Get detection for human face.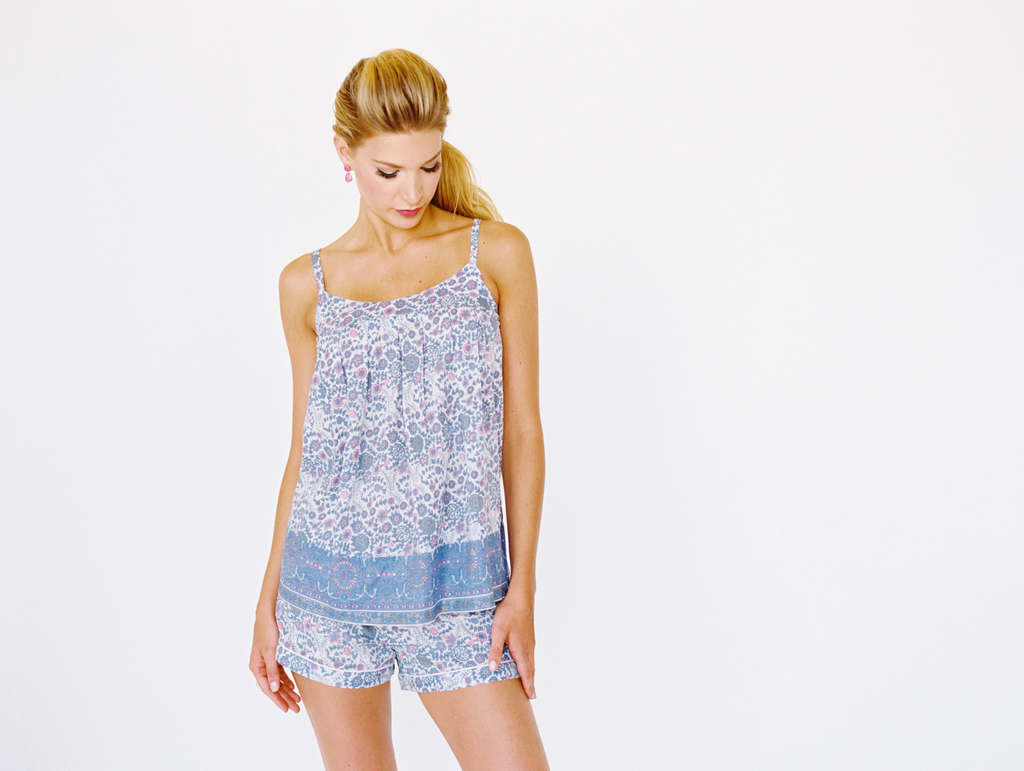
Detection: {"x1": 350, "y1": 128, "x2": 463, "y2": 232}.
